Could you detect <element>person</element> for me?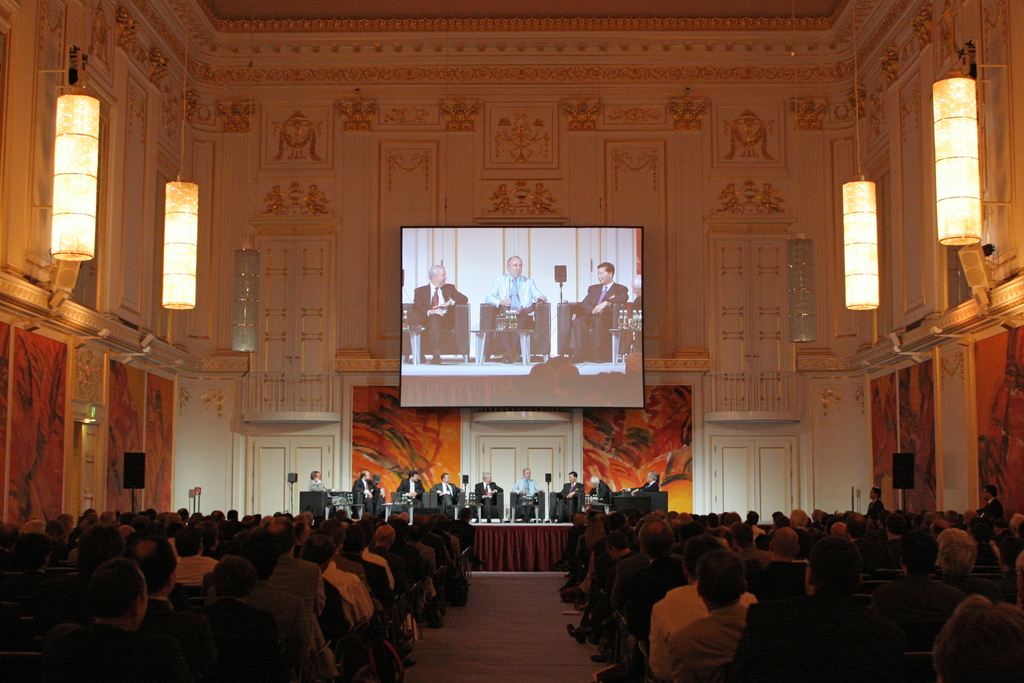
Detection result: crop(724, 111, 773, 164).
